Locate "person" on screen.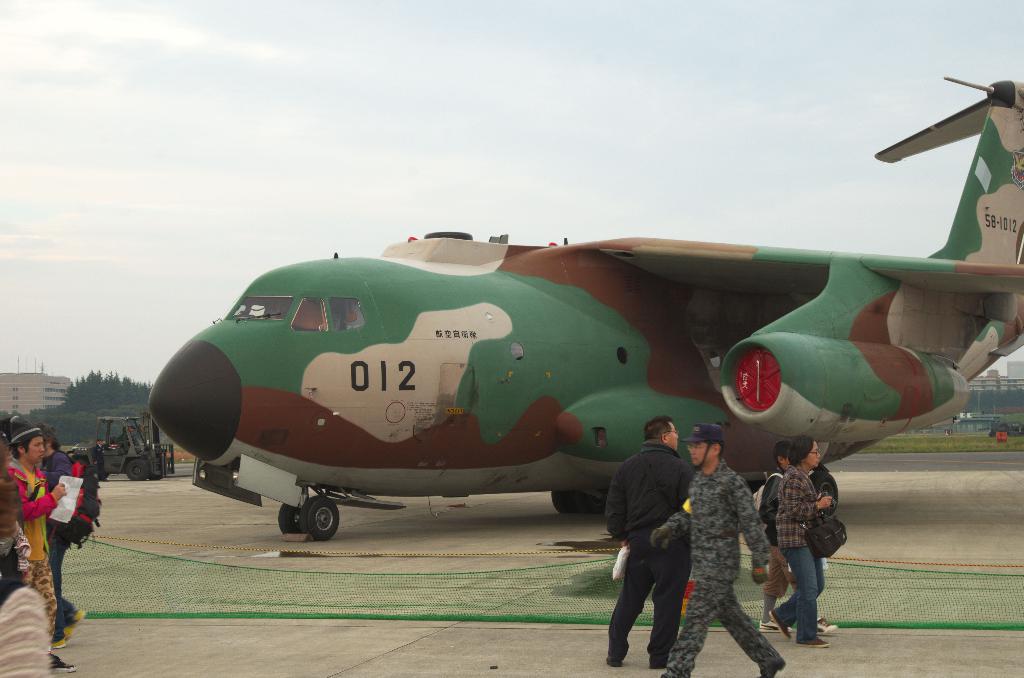
On screen at (2, 415, 83, 677).
